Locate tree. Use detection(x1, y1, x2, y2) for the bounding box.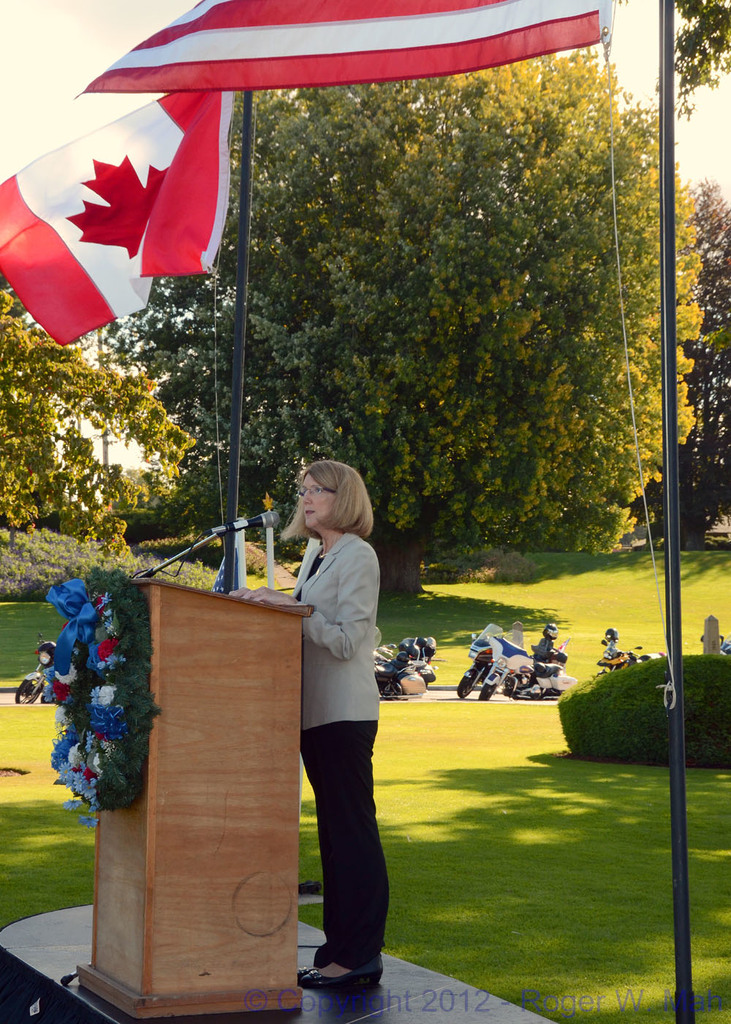
detection(649, 0, 730, 124).
